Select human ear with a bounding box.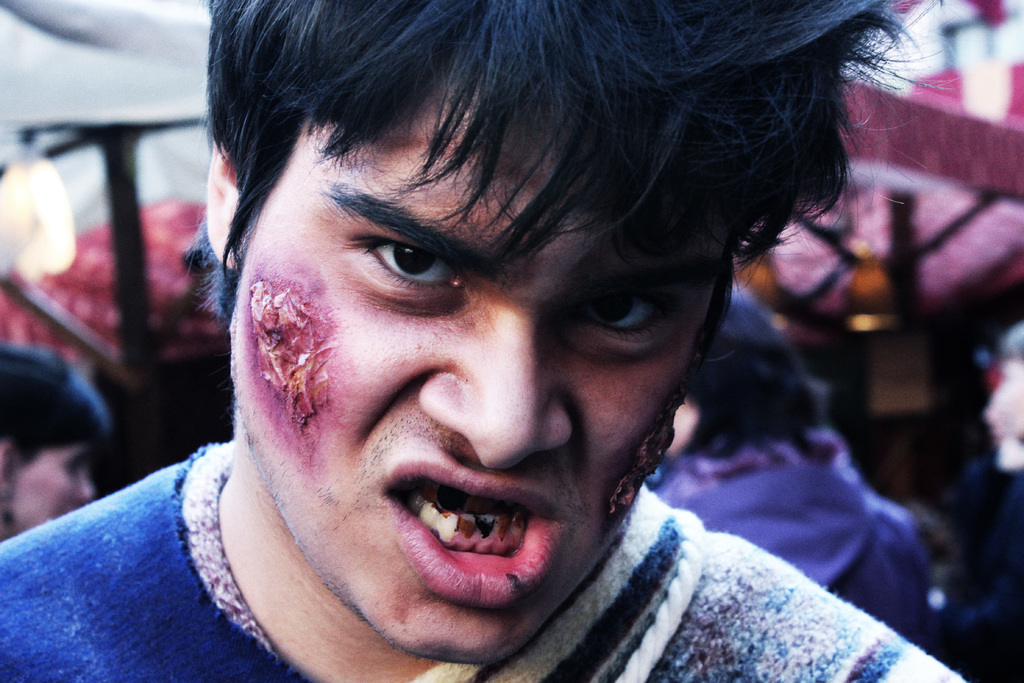
locate(204, 138, 243, 268).
